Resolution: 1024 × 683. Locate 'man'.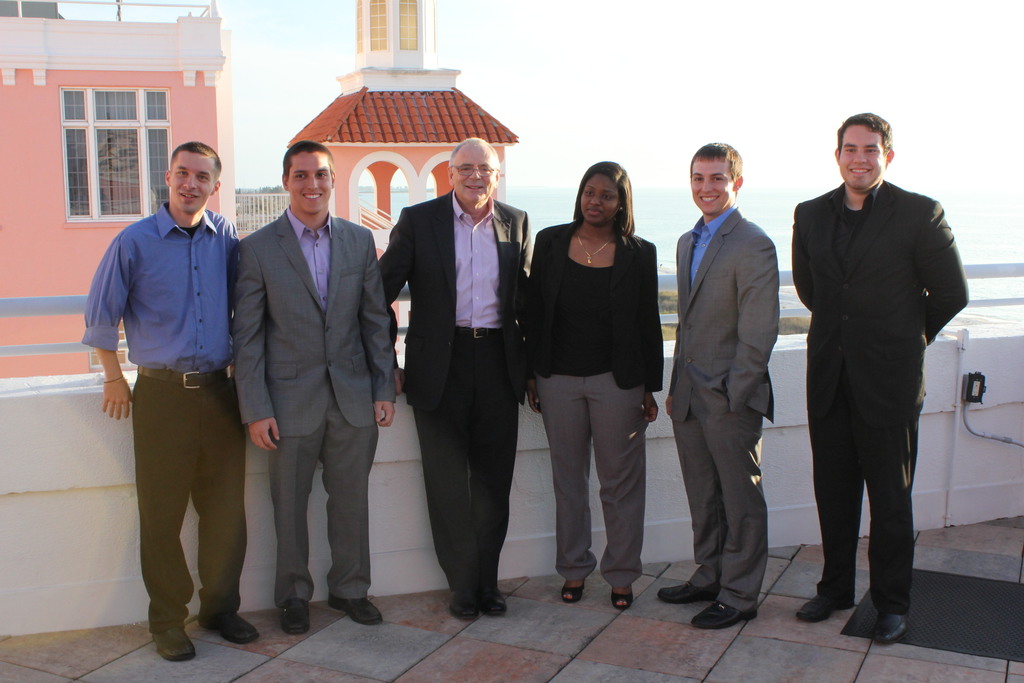
<region>227, 137, 403, 641</region>.
